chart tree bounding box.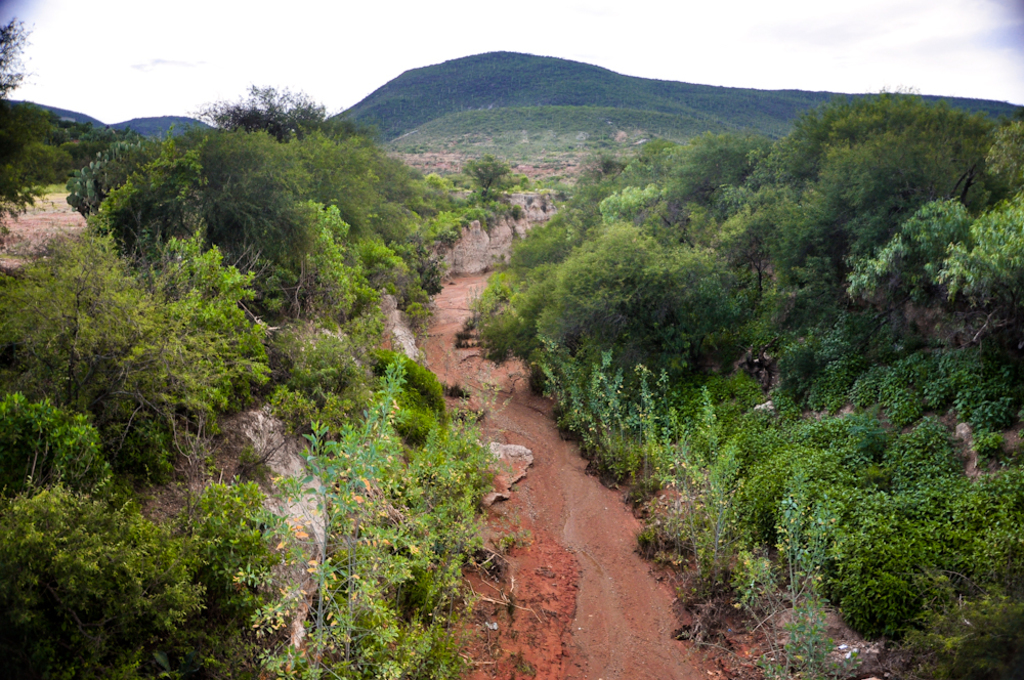
Charted: [left=147, top=476, right=275, bottom=679].
